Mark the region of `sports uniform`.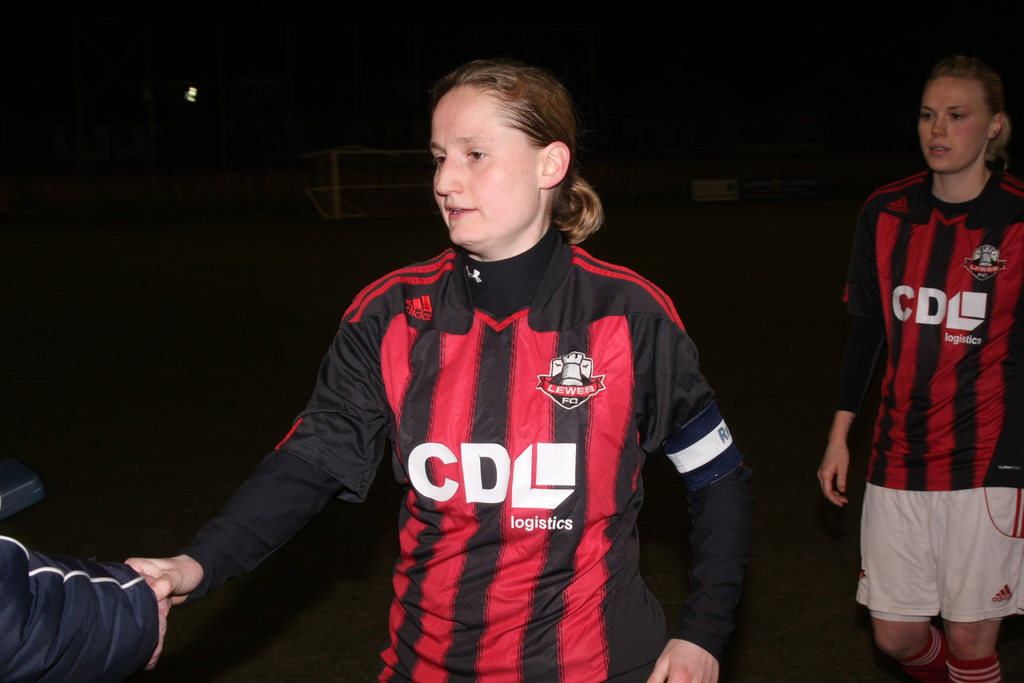
Region: rect(826, 62, 1023, 661).
